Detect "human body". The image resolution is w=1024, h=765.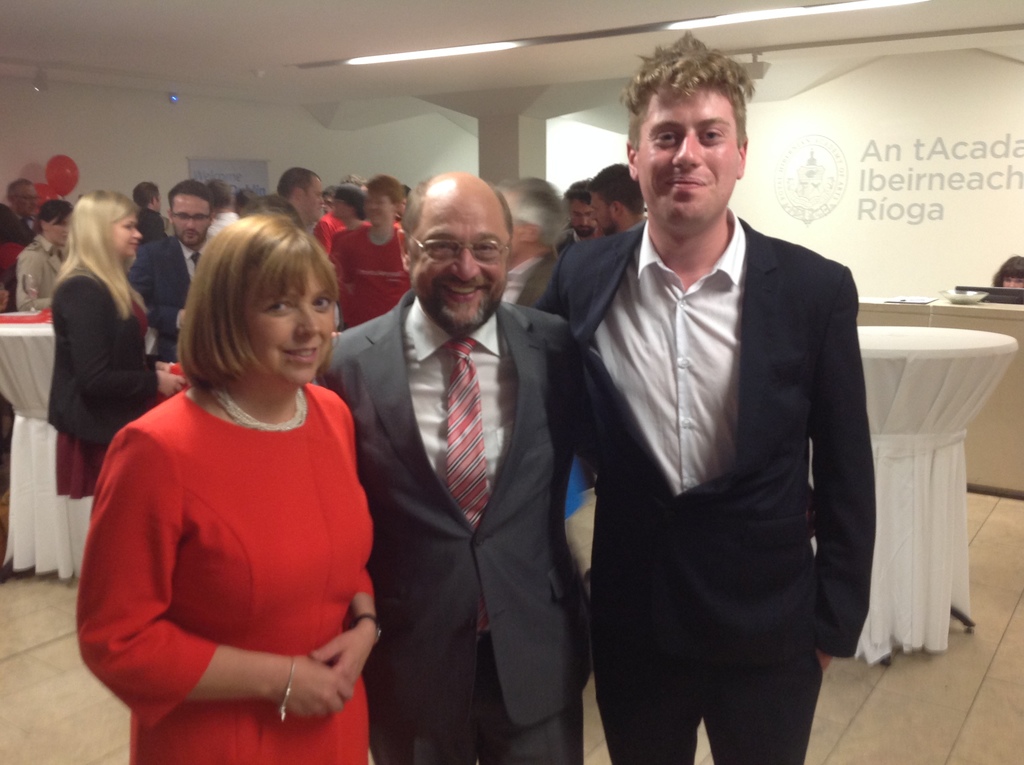
{"left": 312, "top": 214, "right": 349, "bottom": 248}.
